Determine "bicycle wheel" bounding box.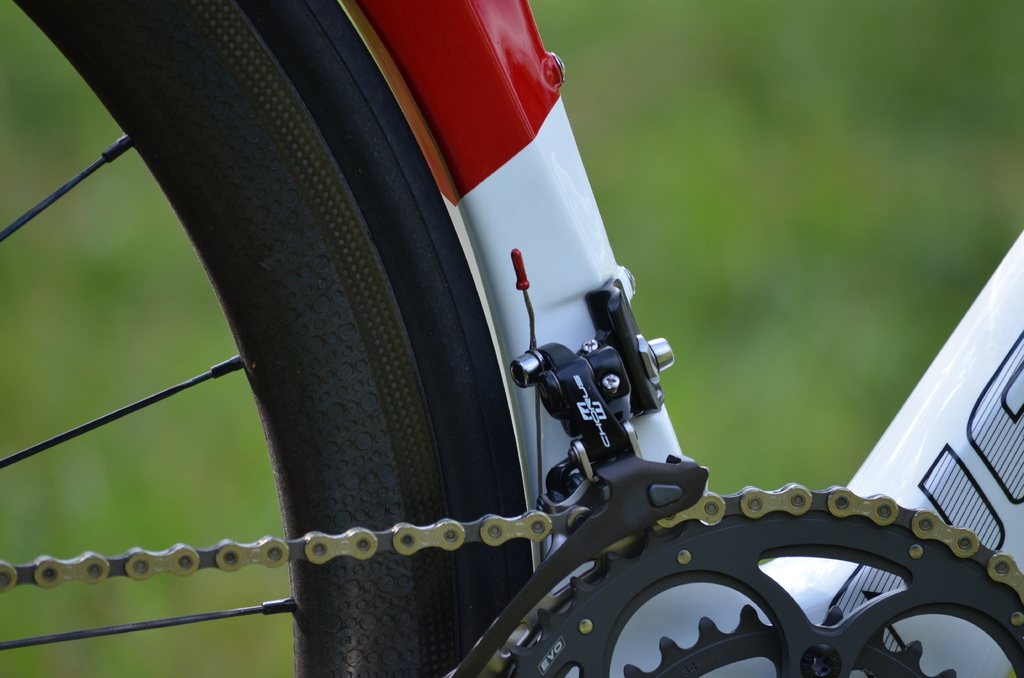
Determined: x1=0 y1=0 x2=538 y2=677.
